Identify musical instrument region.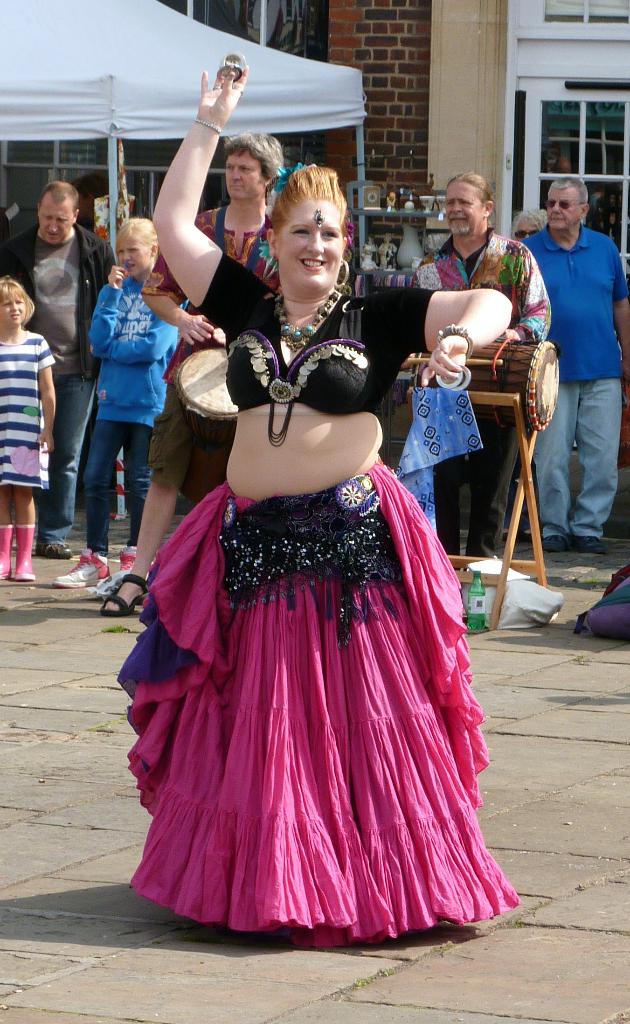
Region: [left=166, top=339, right=261, bottom=433].
